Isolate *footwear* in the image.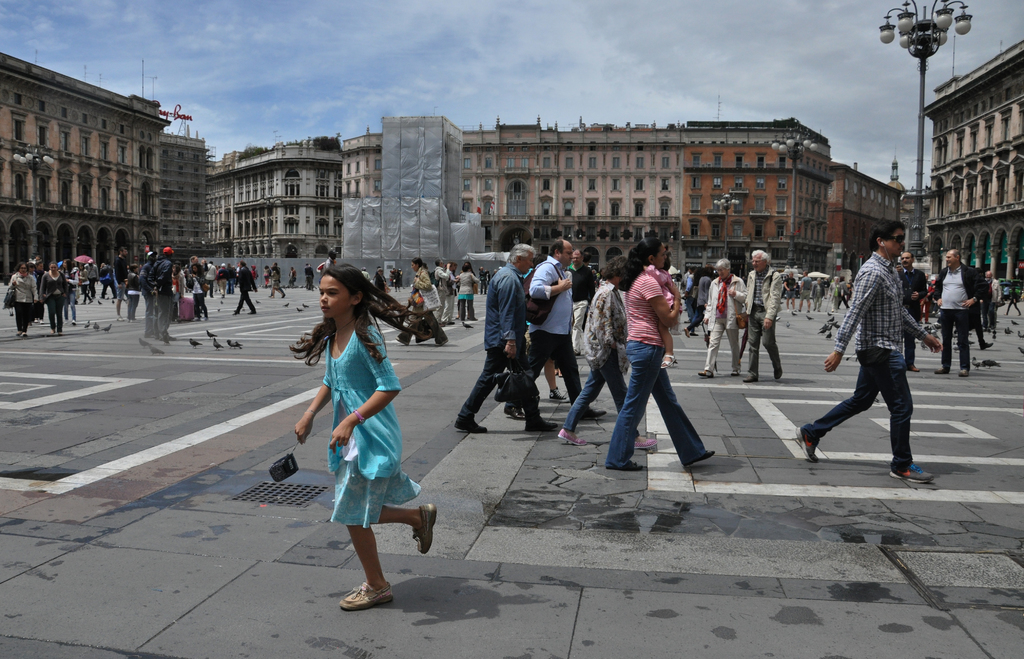
Isolated region: detection(580, 411, 607, 418).
